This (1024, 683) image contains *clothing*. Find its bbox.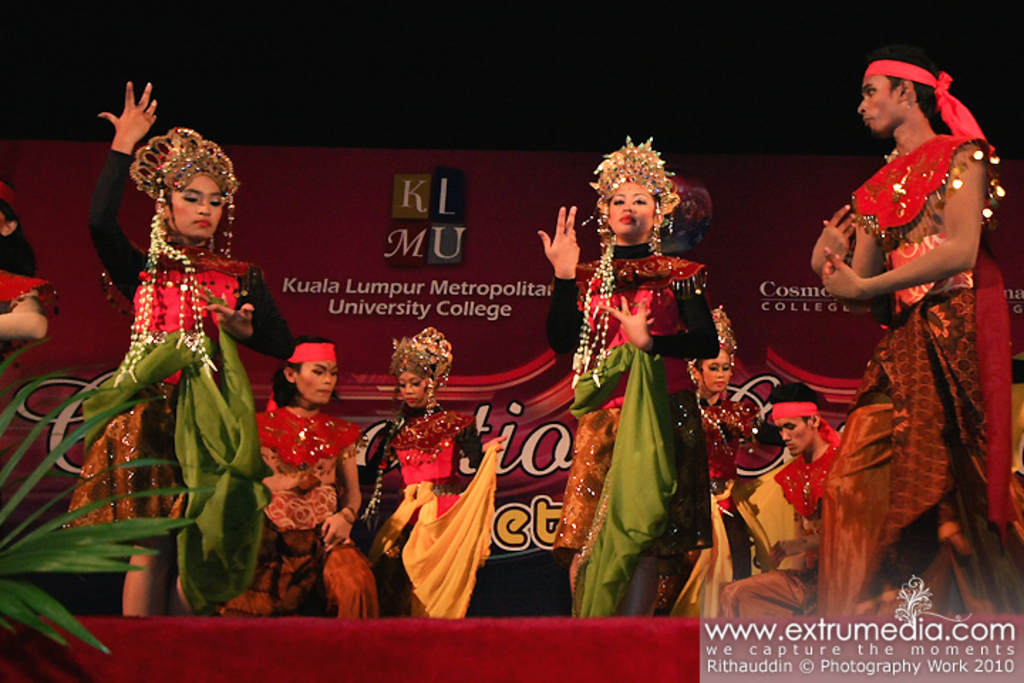
pyautogui.locateOnScreen(397, 408, 508, 622).
